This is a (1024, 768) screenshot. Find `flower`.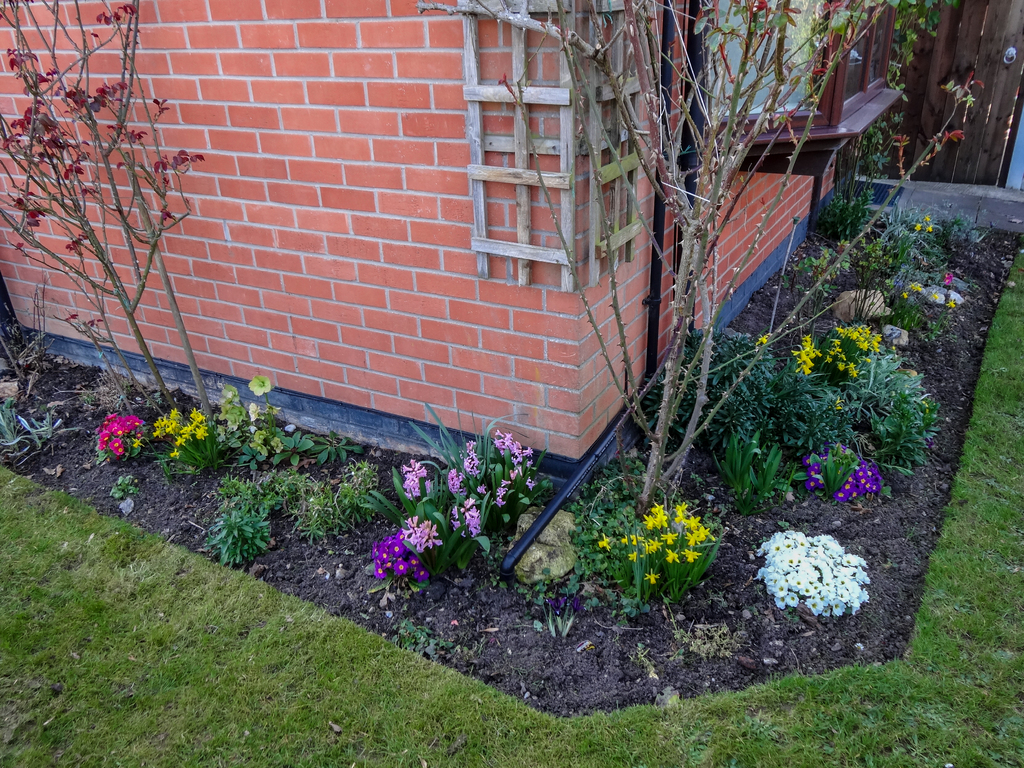
Bounding box: 925:225:934:234.
